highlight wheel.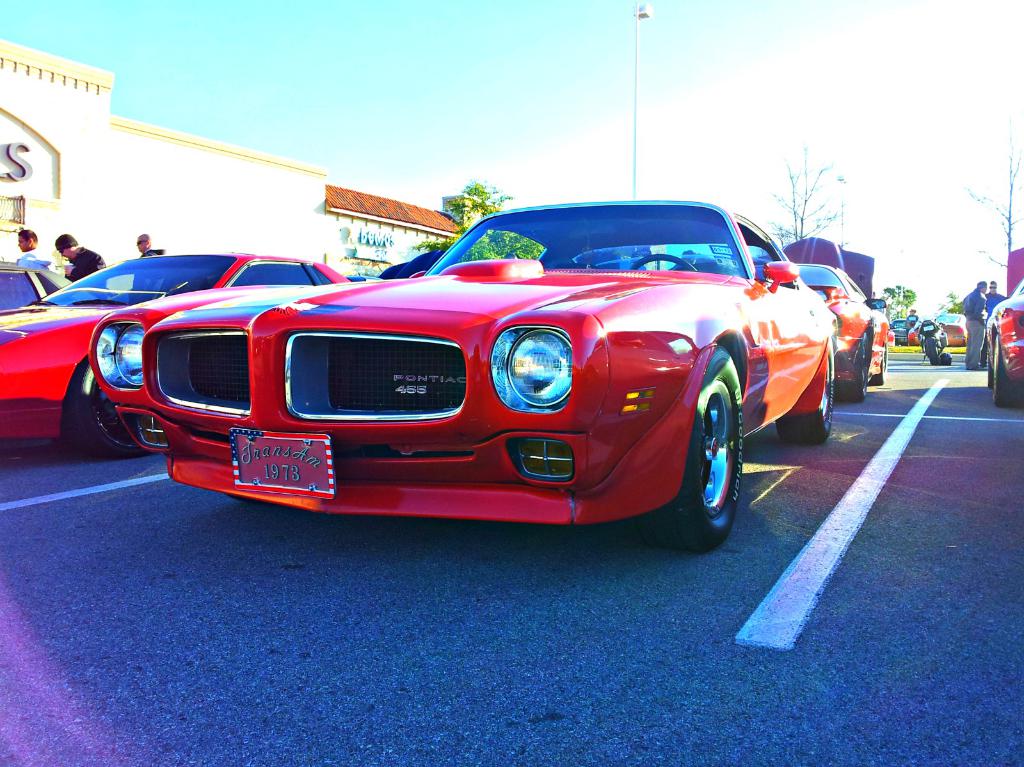
Highlighted region: 828/329/872/404.
